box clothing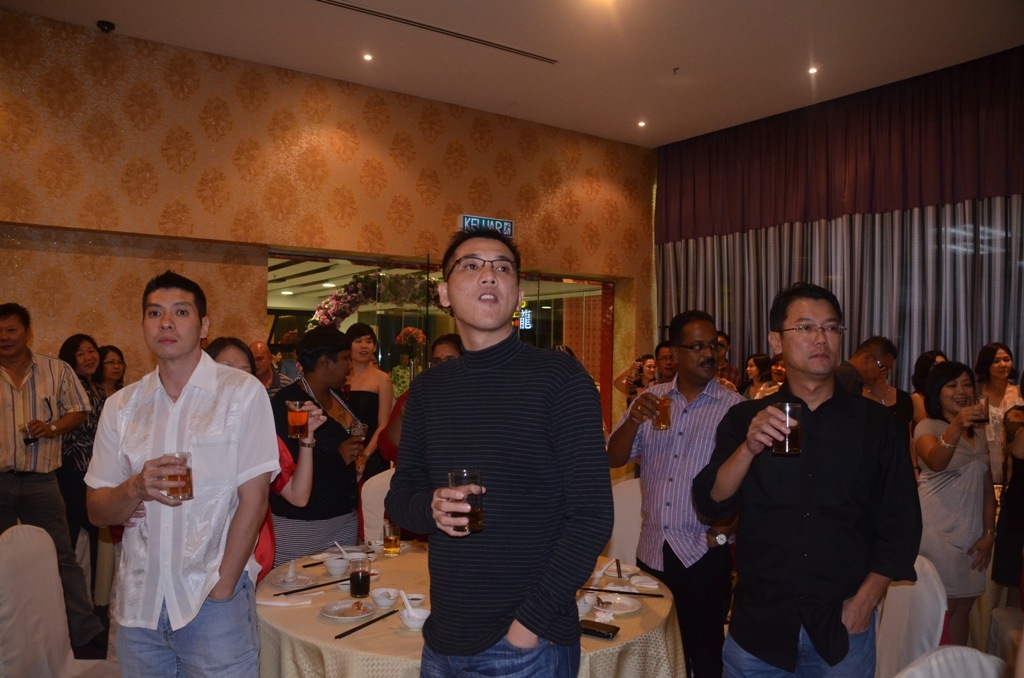
[x1=382, y1=374, x2=432, y2=550]
